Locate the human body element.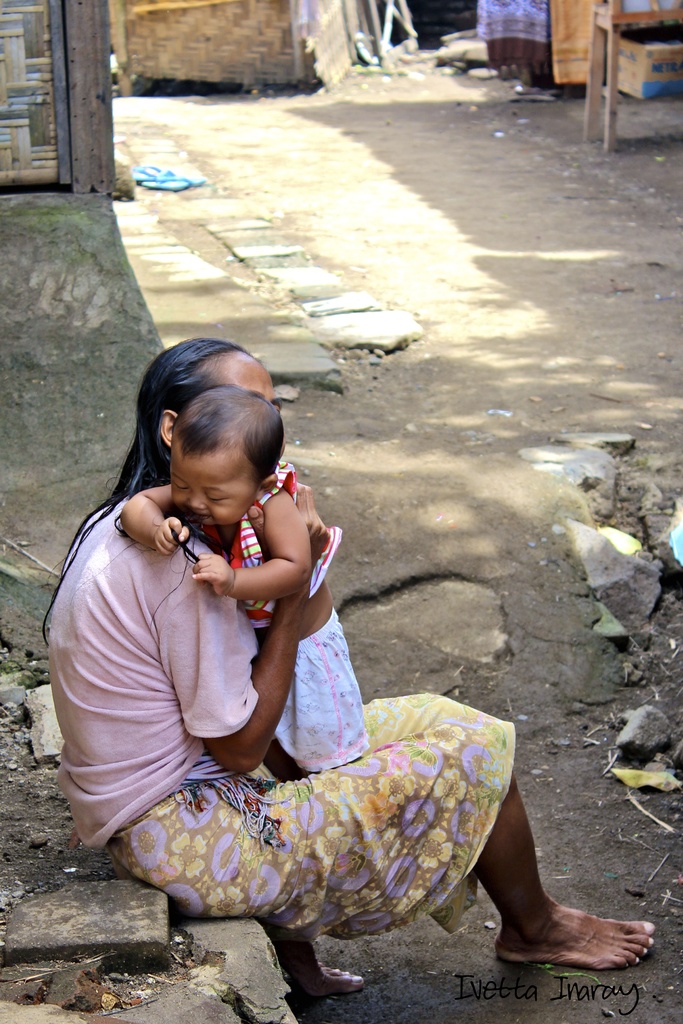
Element bbox: <box>37,360,570,991</box>.
